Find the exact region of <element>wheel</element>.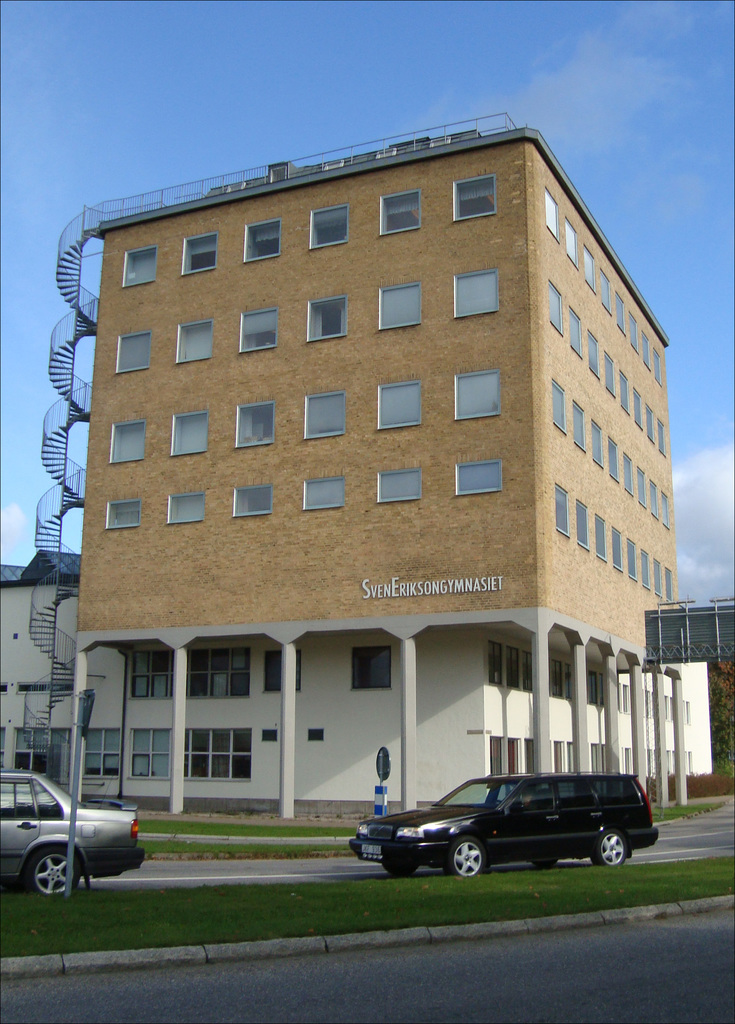
Exact region: bbox=(594, 836, 633, 868).
